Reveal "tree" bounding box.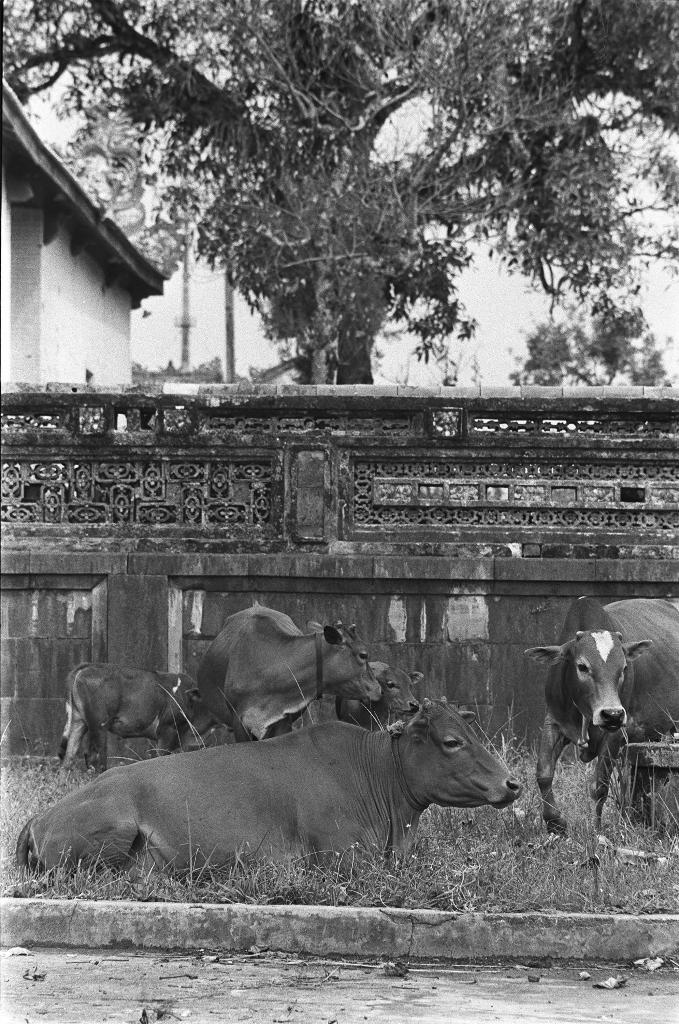
Revealed: [510, 294, 669, 390].
